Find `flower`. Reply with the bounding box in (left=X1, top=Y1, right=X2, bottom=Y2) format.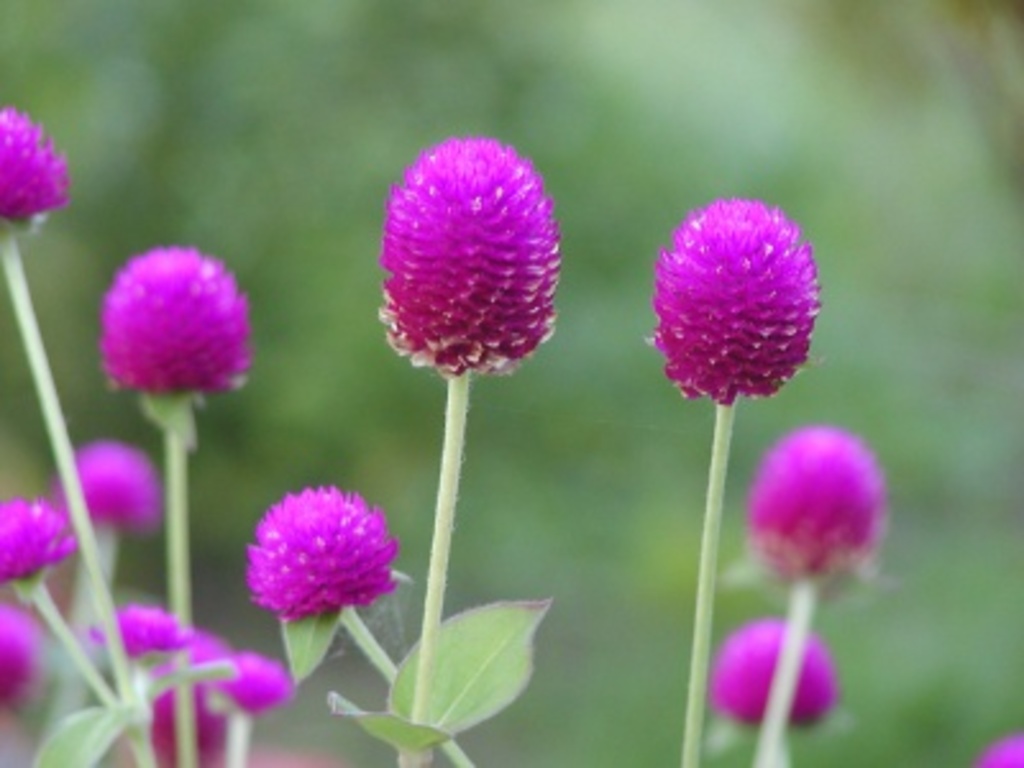
(left=0, top=100, right=69, bottom=228).
